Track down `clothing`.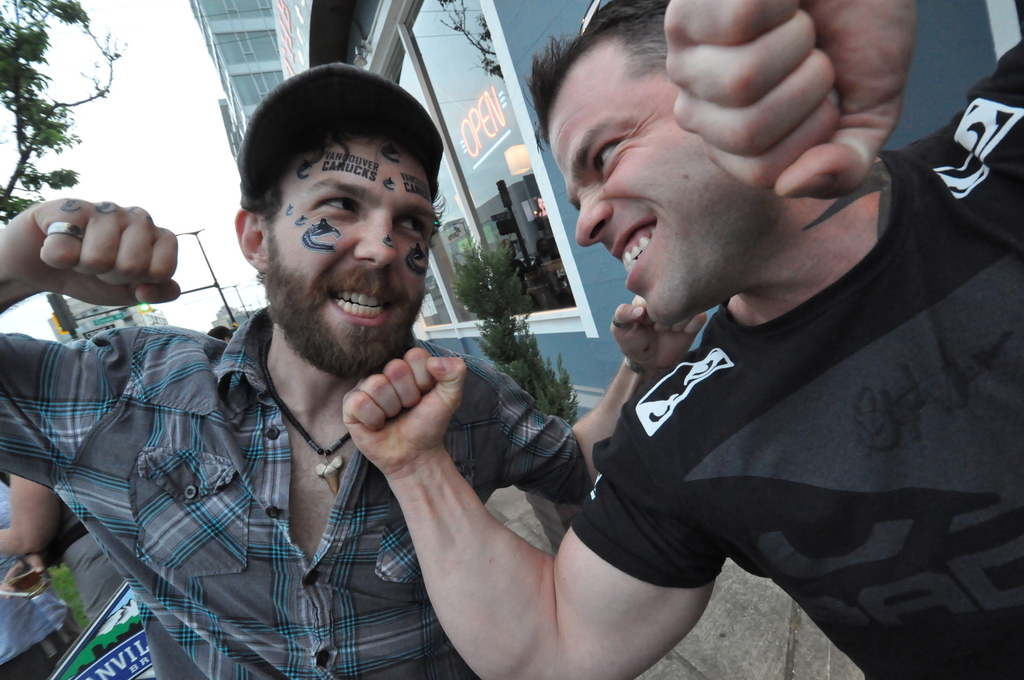
Tracked to bbox=(0, 483, 79, 679).
